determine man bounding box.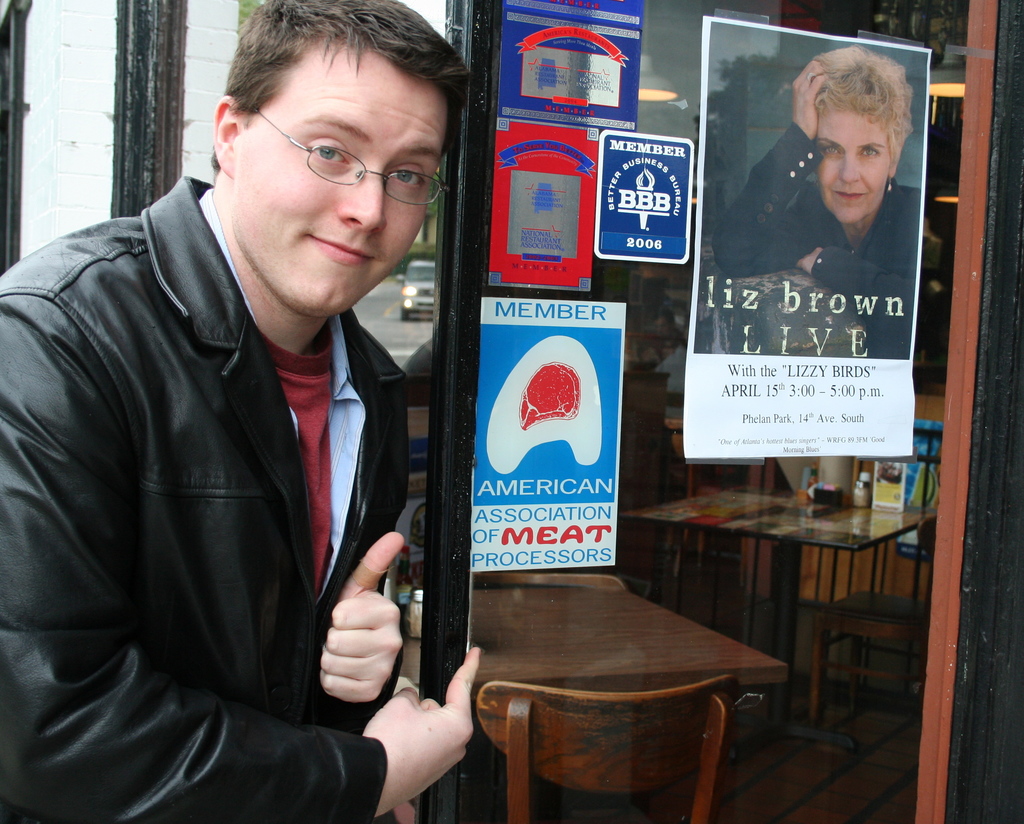
Determined: left=14, top=0, right=491, bottom=823.
